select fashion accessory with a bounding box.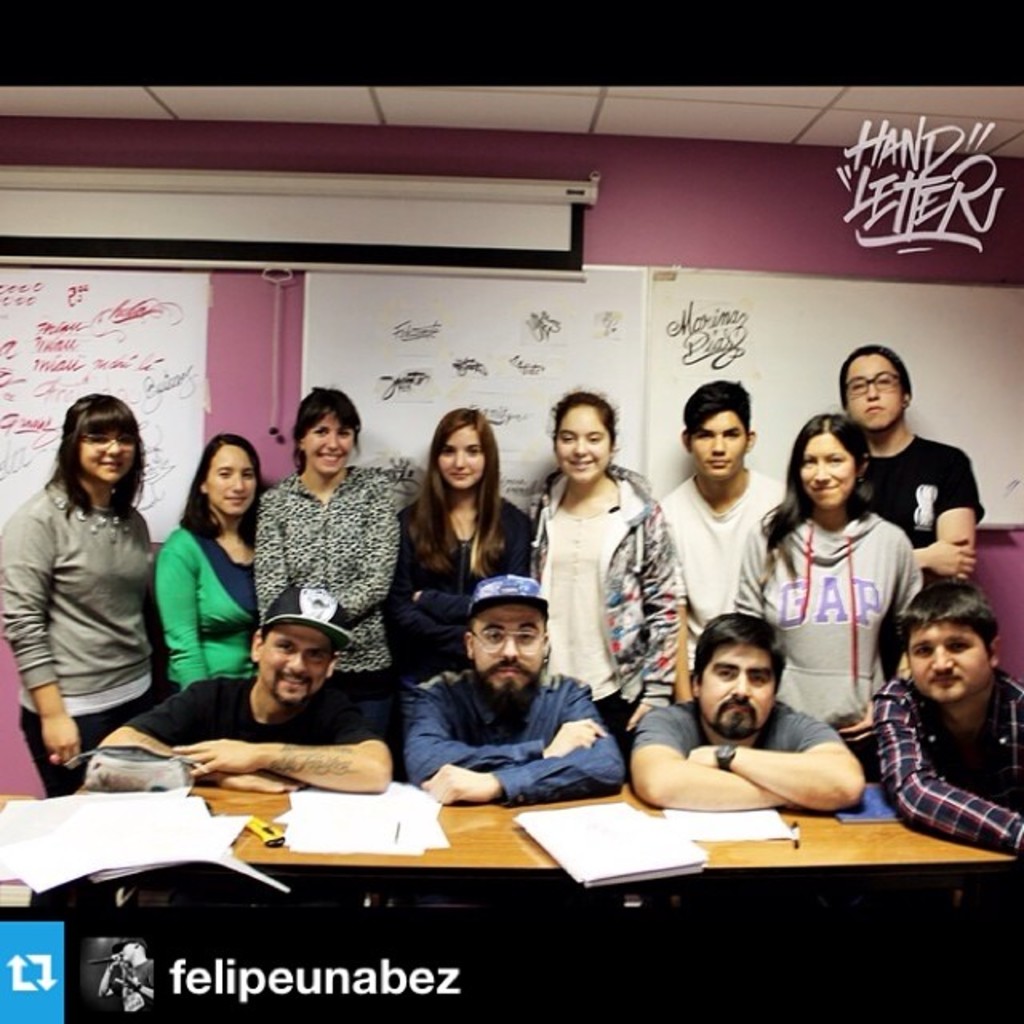
bbox(269, 582, 365, 656).
